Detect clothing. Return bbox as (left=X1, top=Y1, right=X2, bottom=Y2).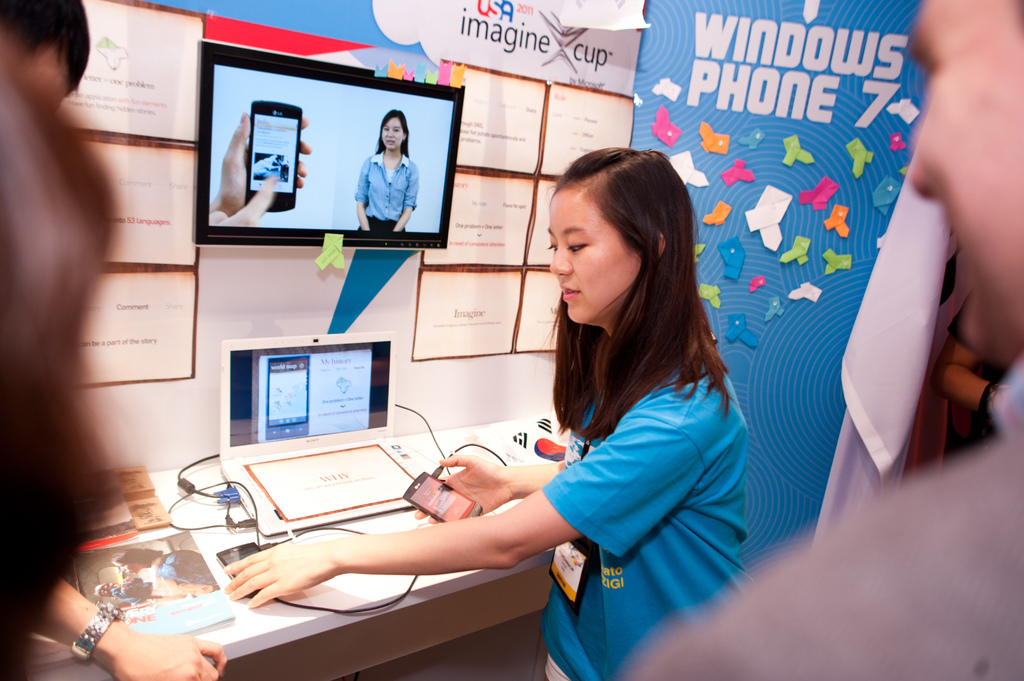
(left=529, top=379, right=756, bottom=680).
